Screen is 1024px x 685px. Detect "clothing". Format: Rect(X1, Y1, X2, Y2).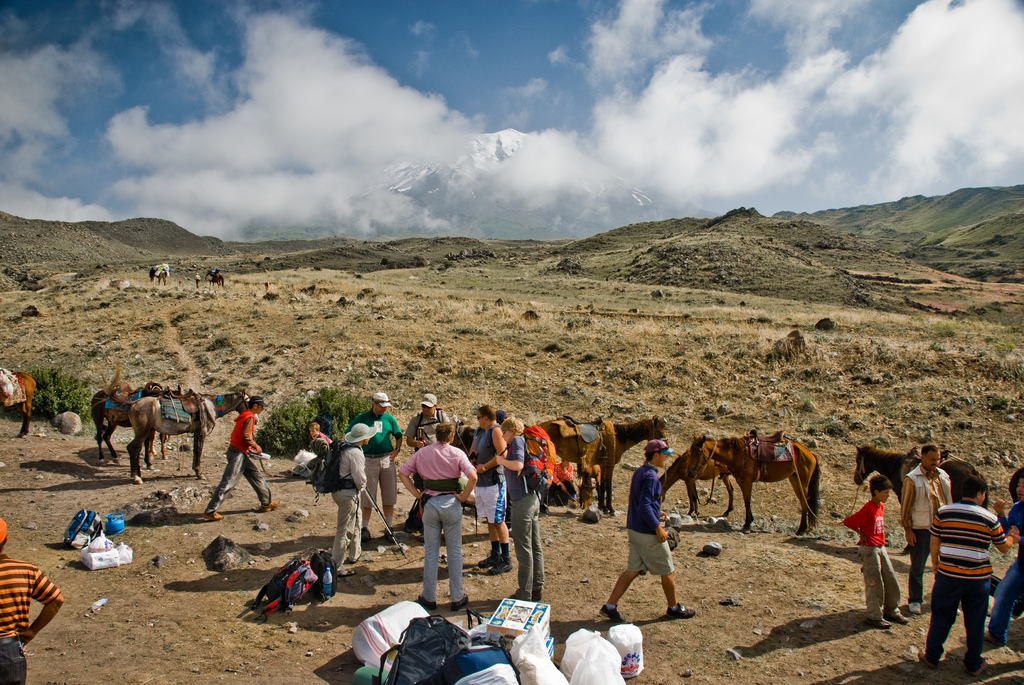
Rect(201, 407, 278, 515).
